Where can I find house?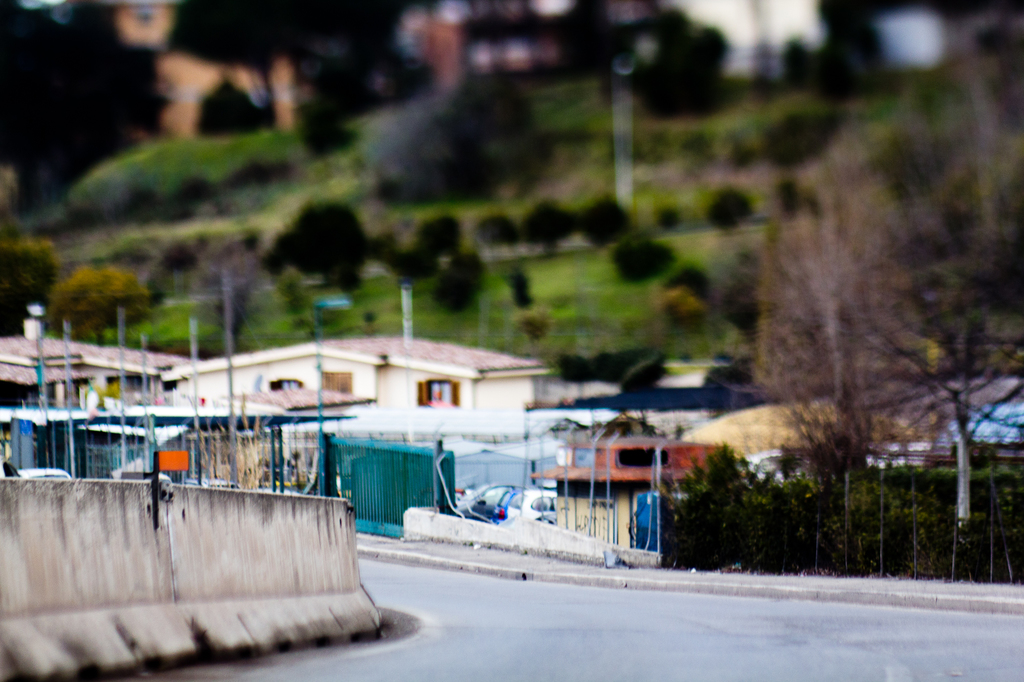
You can find it at [164, 320, 544, 433].
